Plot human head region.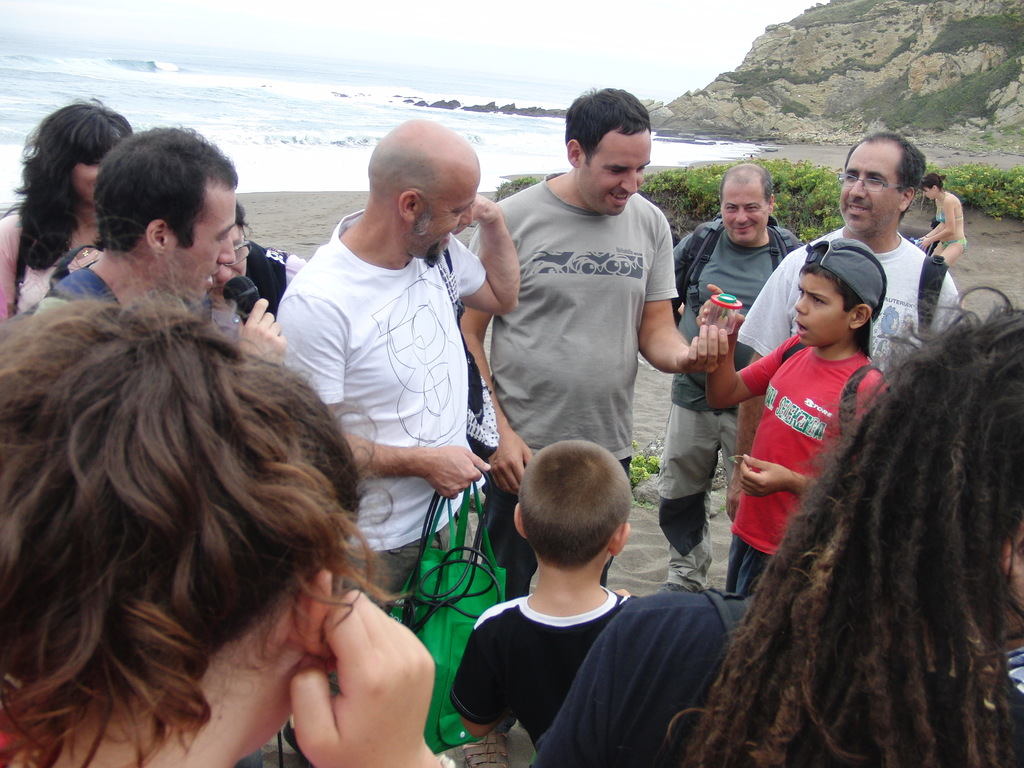
Plotted at [520, 436, 637, 569].
